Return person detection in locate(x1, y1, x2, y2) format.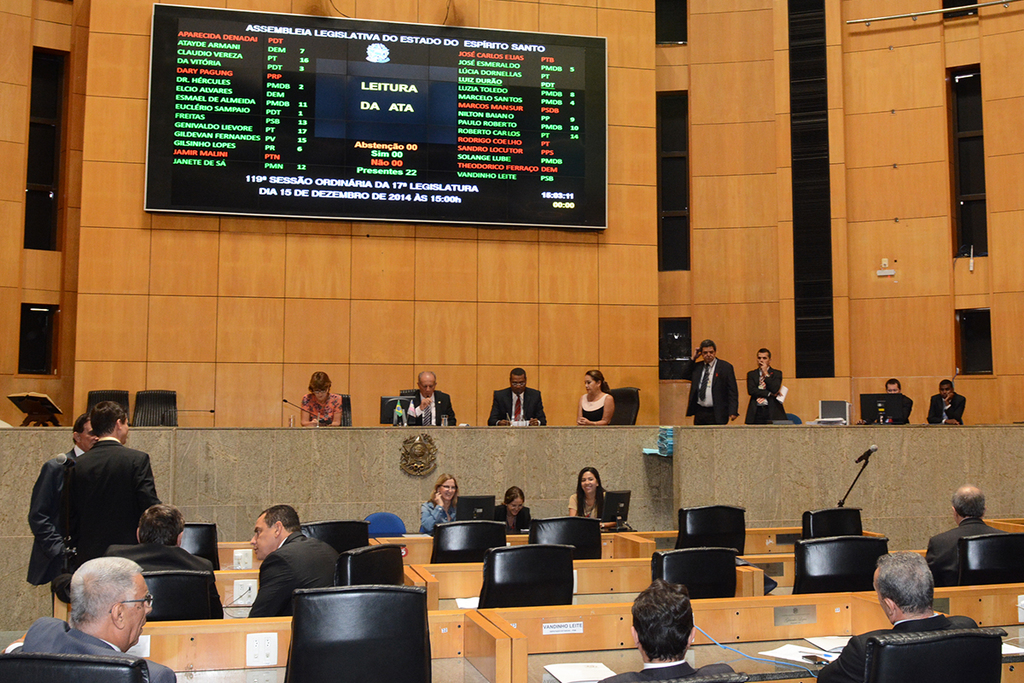
locate(480, 370, 555, 429).
